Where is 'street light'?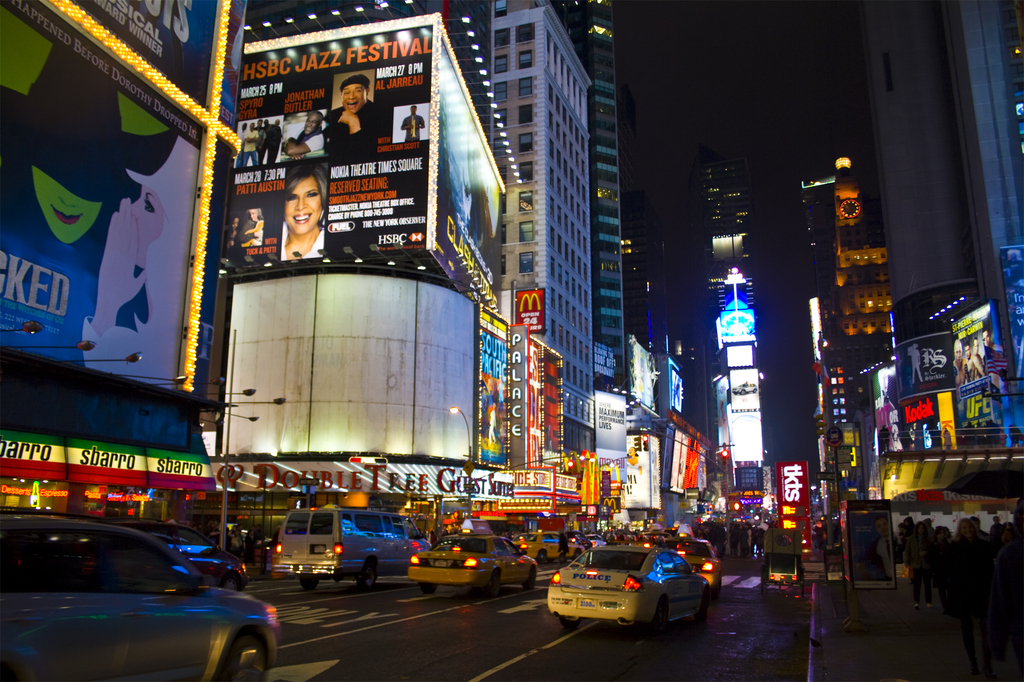
{"left": 466, "top": 455, "right": 573, "bottom": 482}.
